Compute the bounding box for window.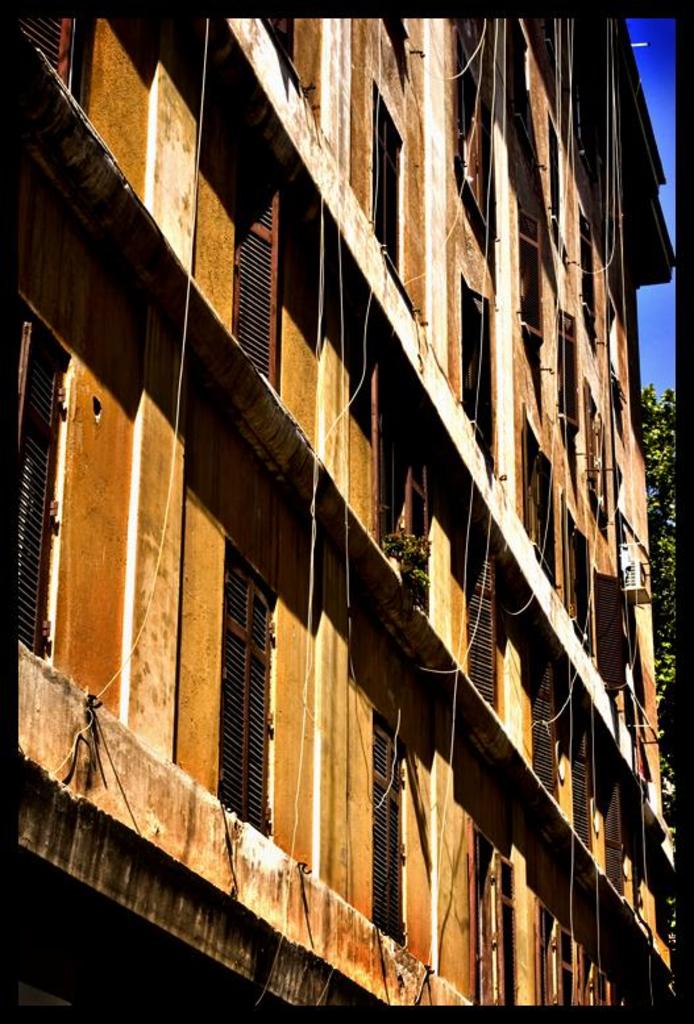
l=373, t=105, r=408, b=296.
